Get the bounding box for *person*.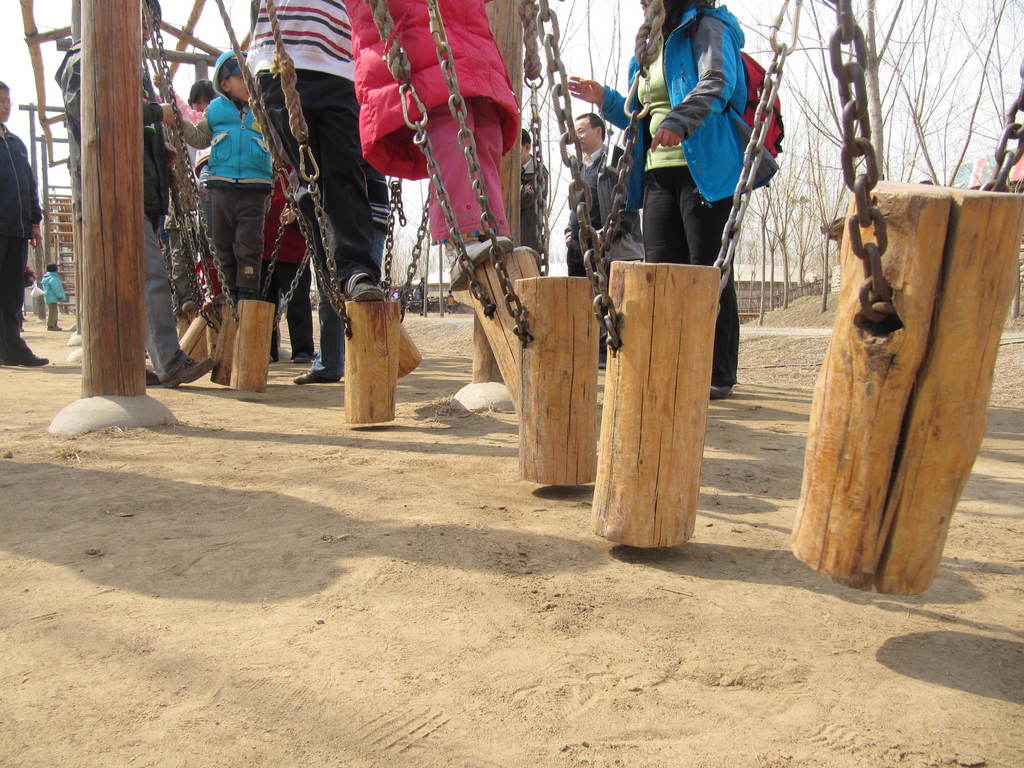
<region>179, 29, 280, 357</region>.
